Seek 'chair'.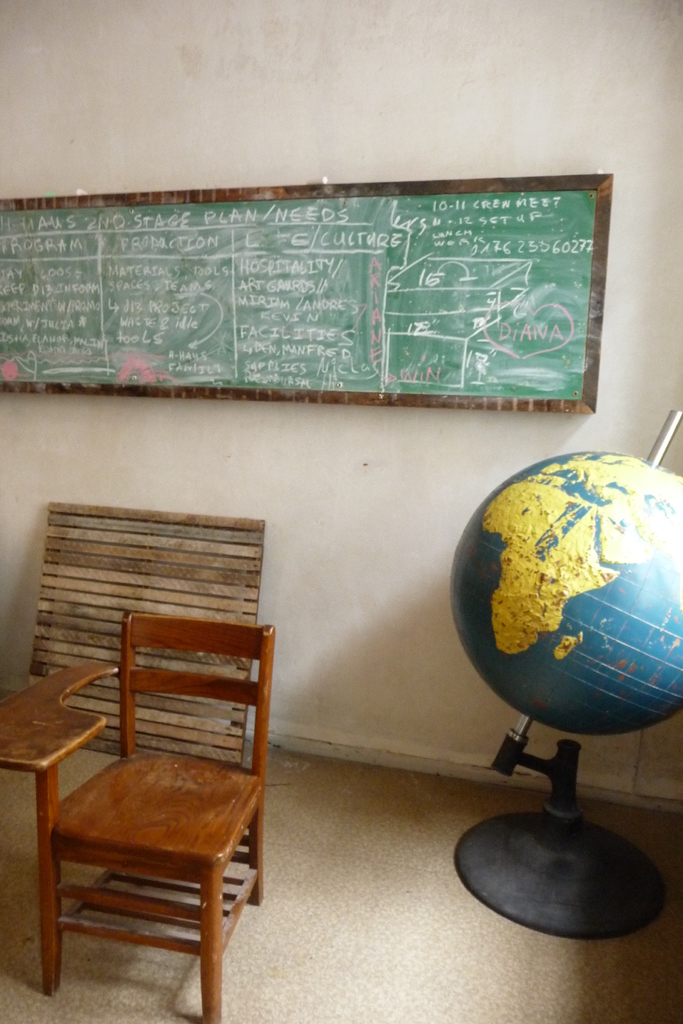
bbox(8, 588, 284, 1009).
